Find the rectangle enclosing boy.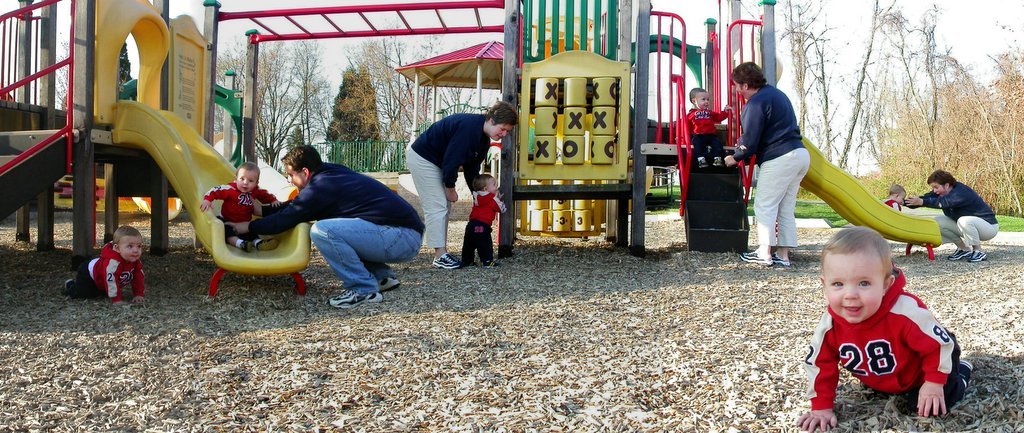
60:223:147:304.
